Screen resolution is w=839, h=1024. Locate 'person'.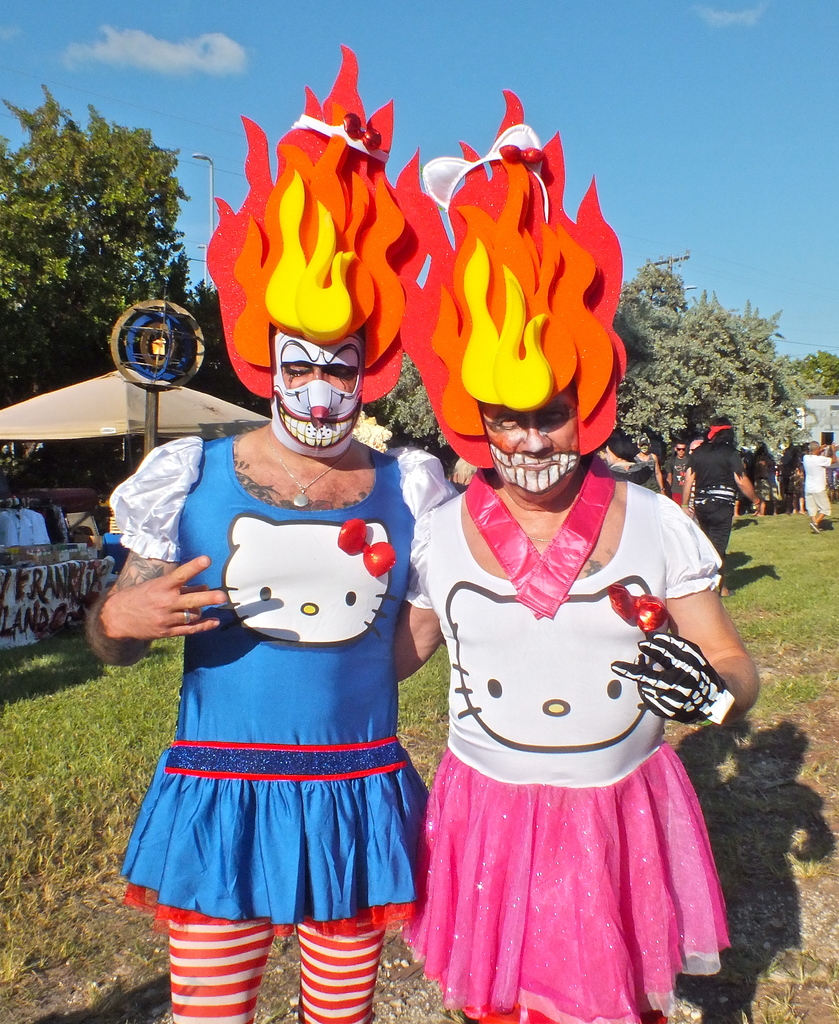
{"x1": 804, "y1": 443, "x2": 838, "y2": 534}.
